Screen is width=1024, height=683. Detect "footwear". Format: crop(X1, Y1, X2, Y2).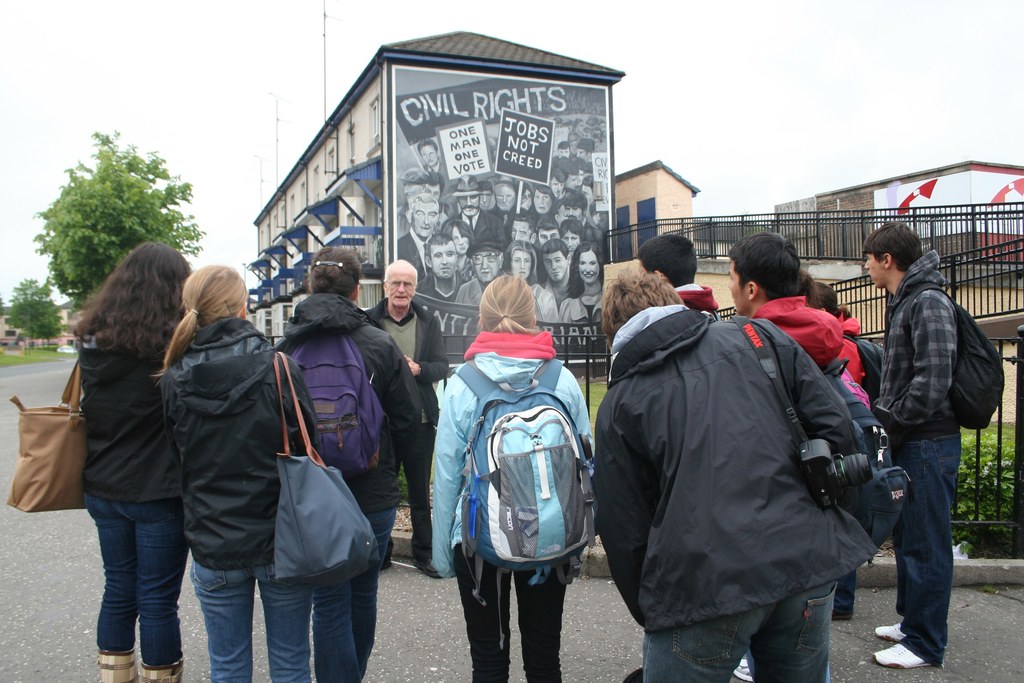
crop(732, 653, 752, 682).
